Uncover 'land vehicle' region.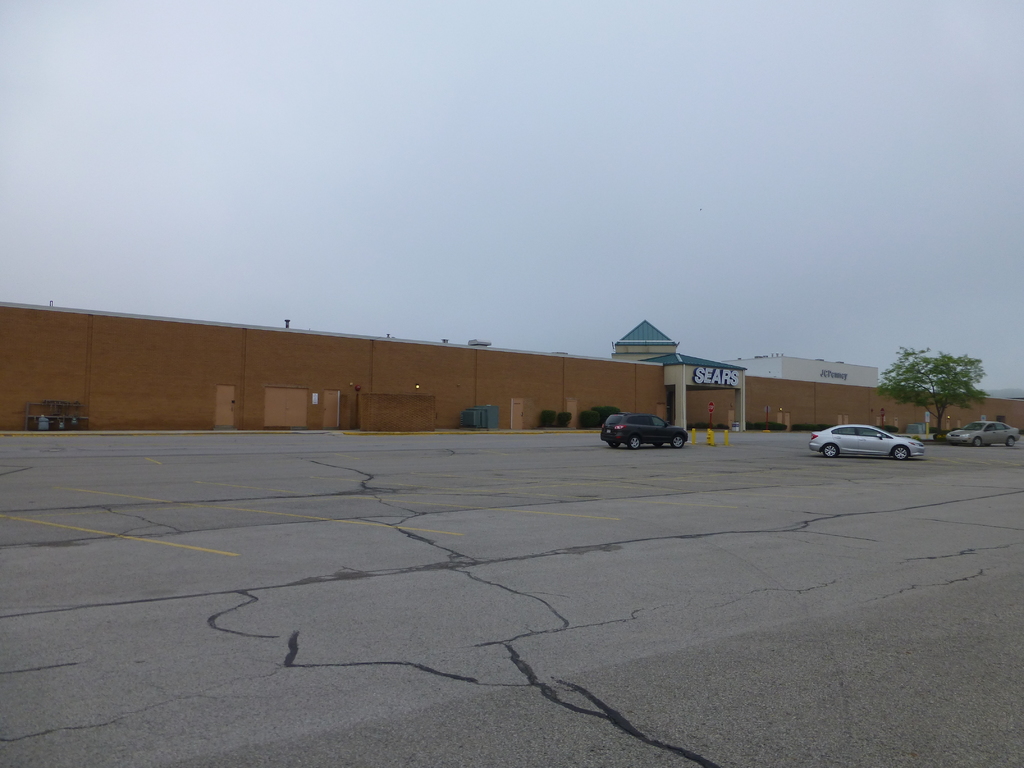
Uncovered: (x1=943, y1=420, x2=1022, y2=450).
